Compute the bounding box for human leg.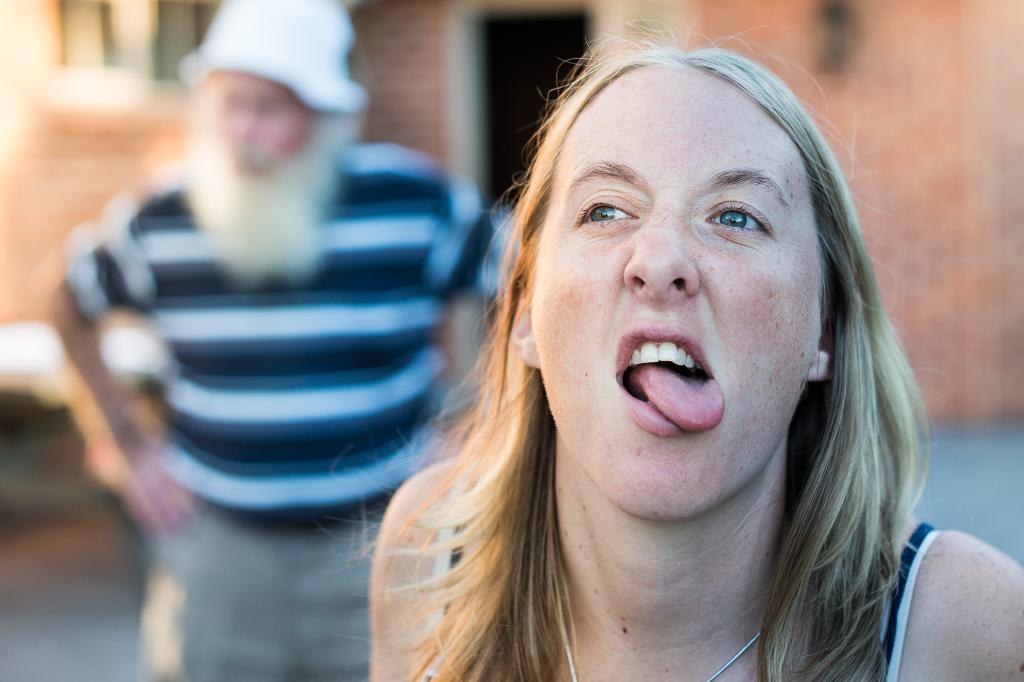
<box>291,518,435,681</box>.
